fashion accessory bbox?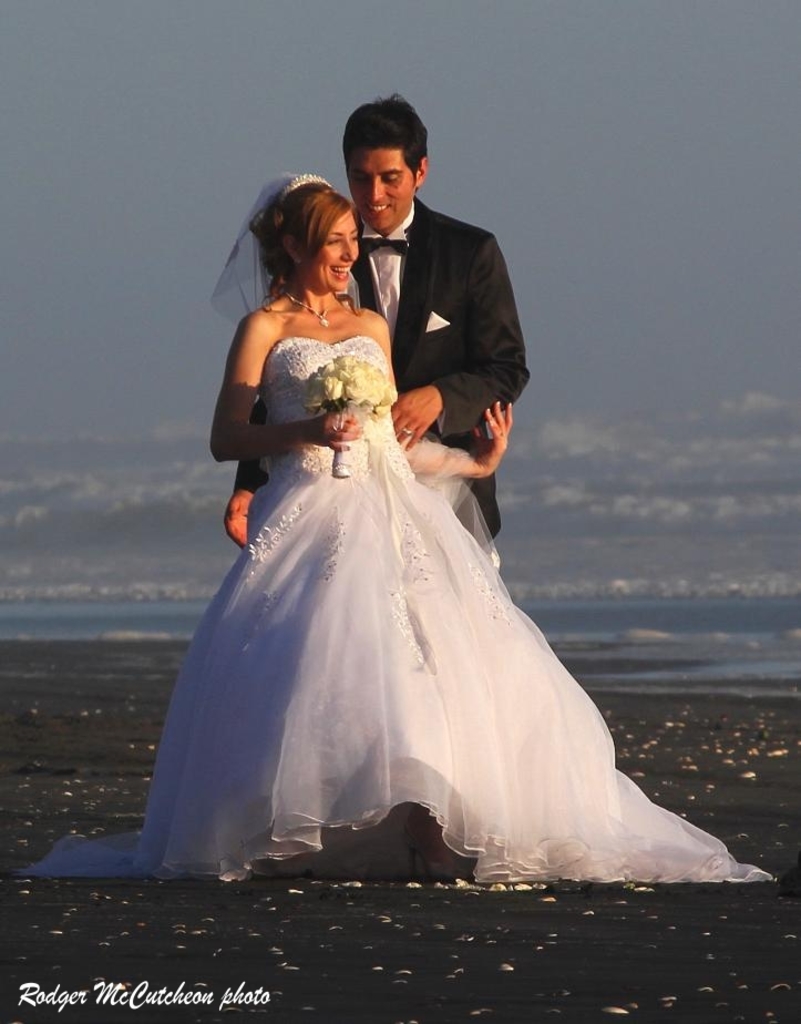
(left=280, top=168, right=333, bottom=197)
